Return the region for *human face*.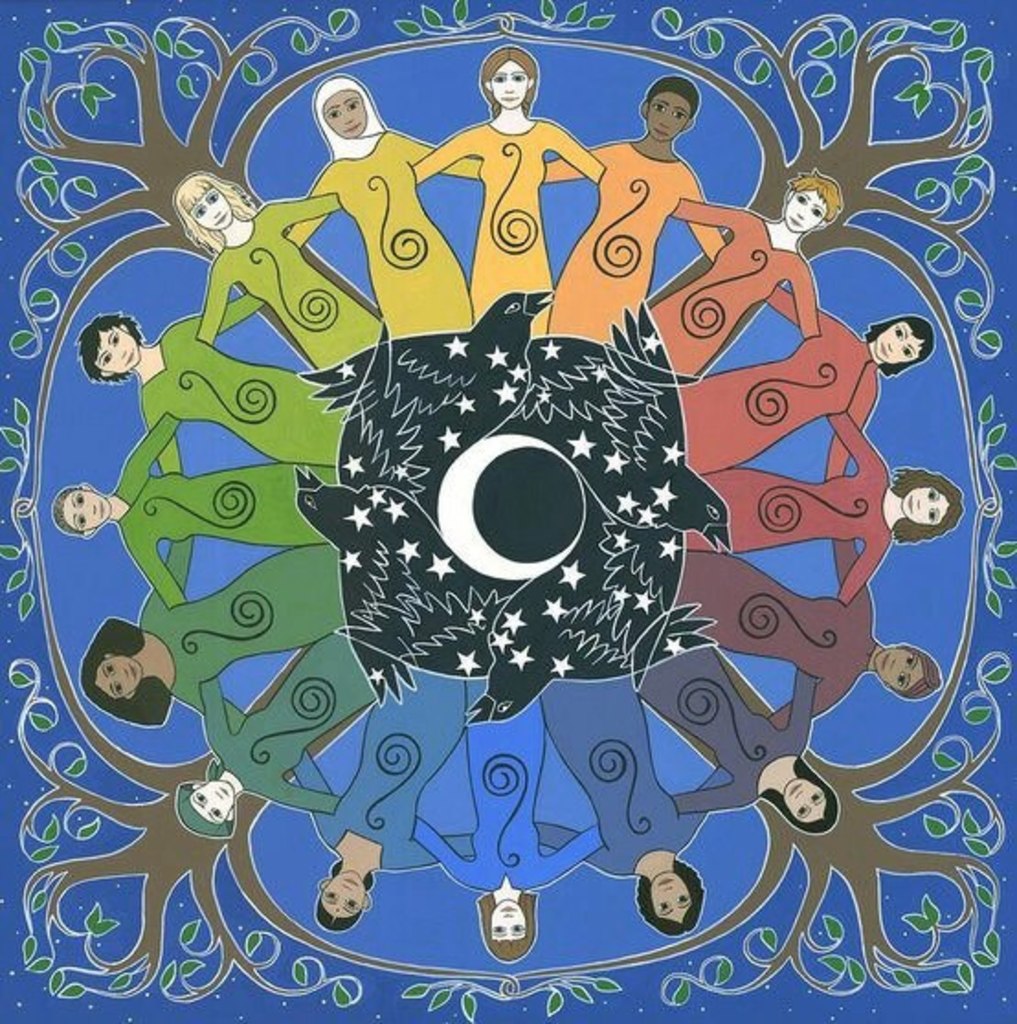
BBox(319, 84, 367, 134).
